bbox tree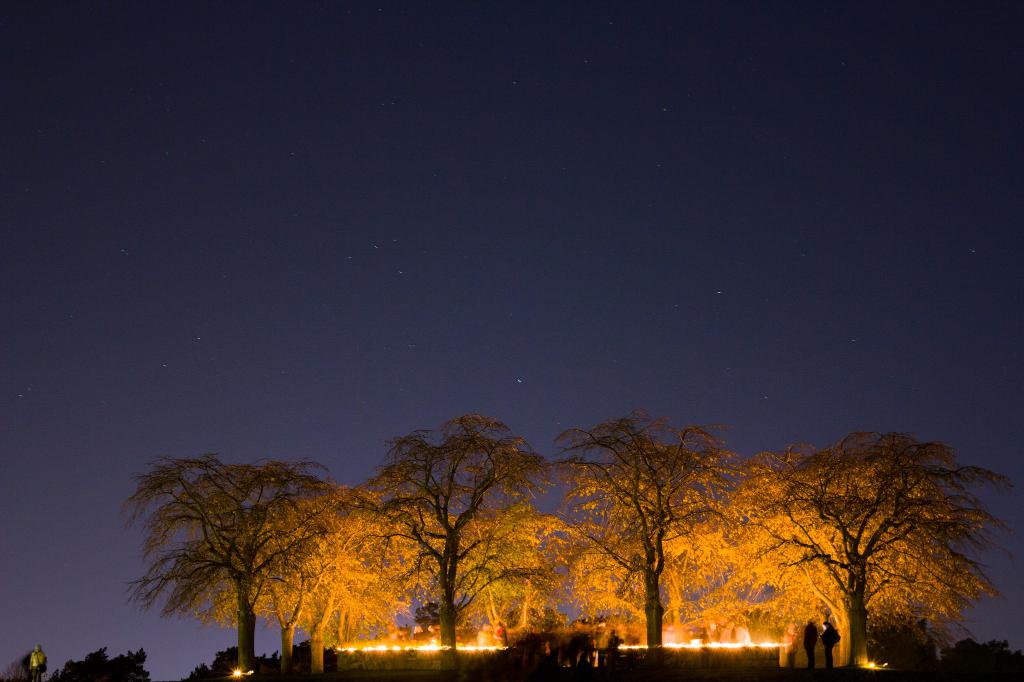
191:644:287:681
